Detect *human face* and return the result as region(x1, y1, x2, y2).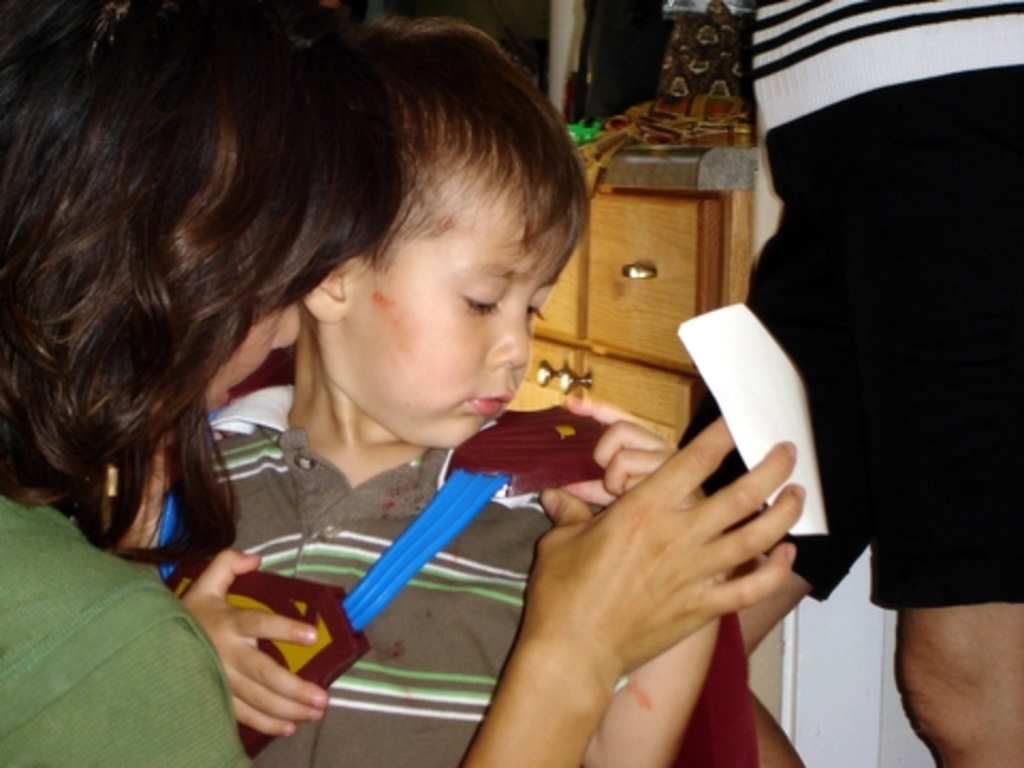
region(209, 301, 299, 412).
